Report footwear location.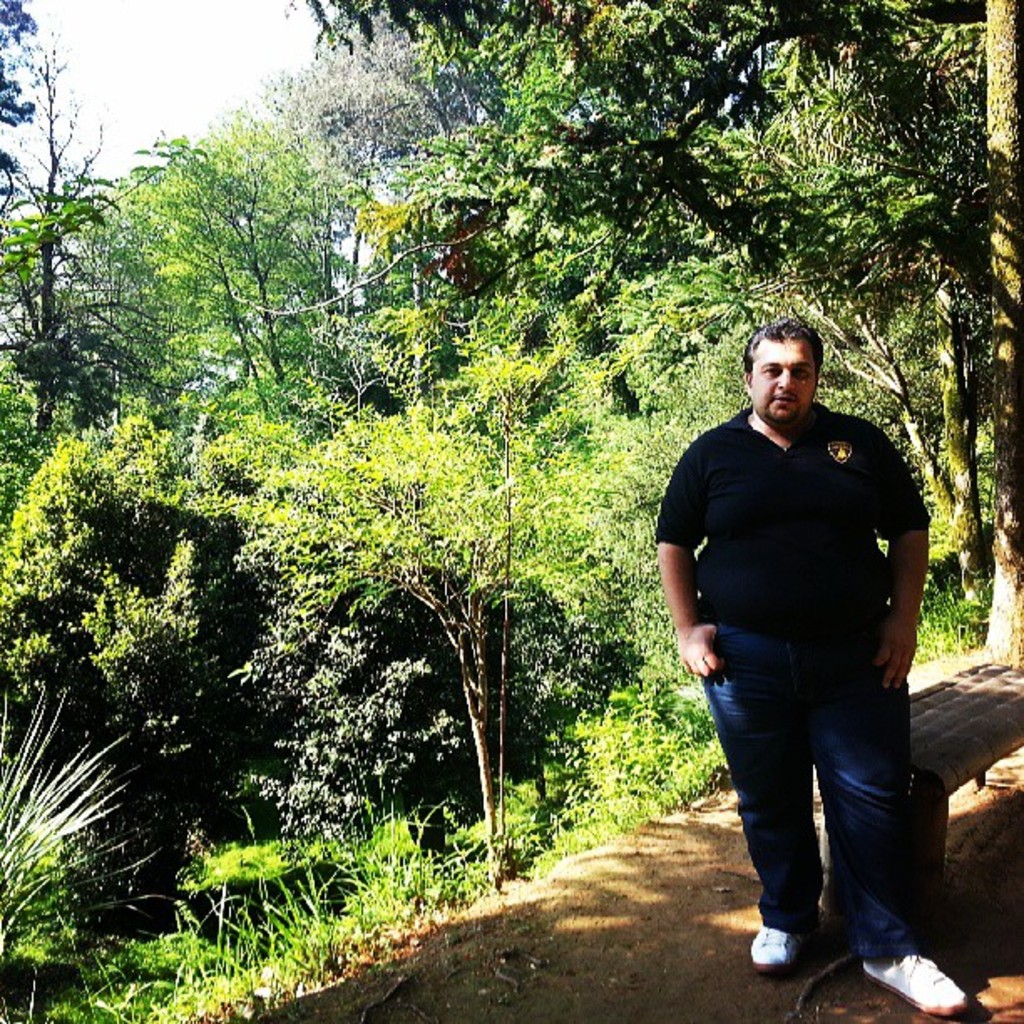
Report: bbox=(853, 950, 970, 1019).
